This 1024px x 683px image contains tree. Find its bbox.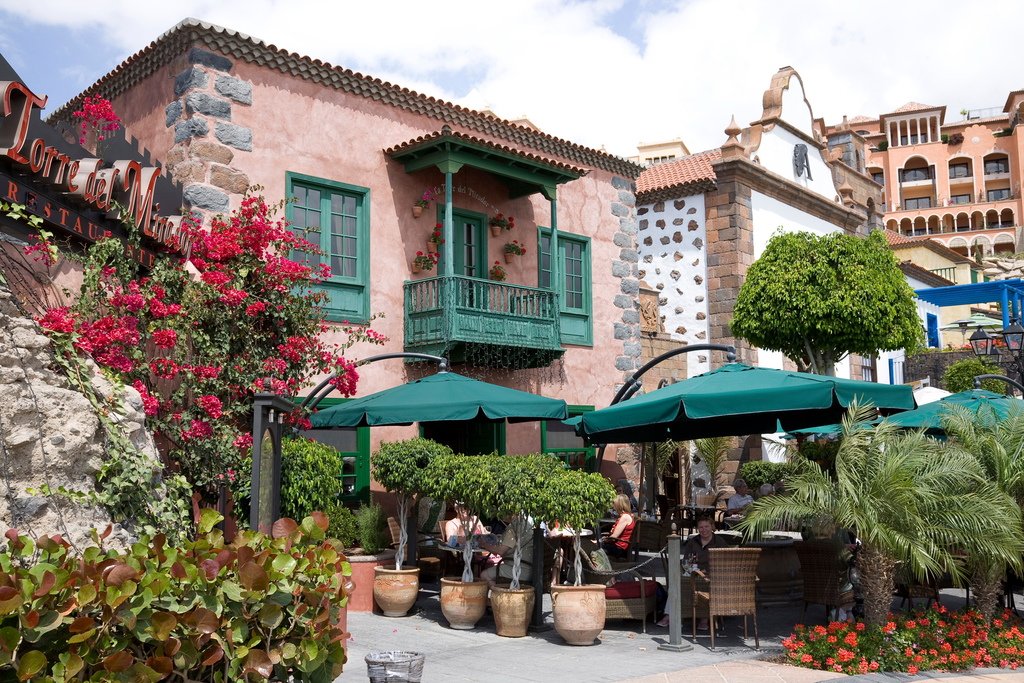
<box>730,391,968,638</box>.
